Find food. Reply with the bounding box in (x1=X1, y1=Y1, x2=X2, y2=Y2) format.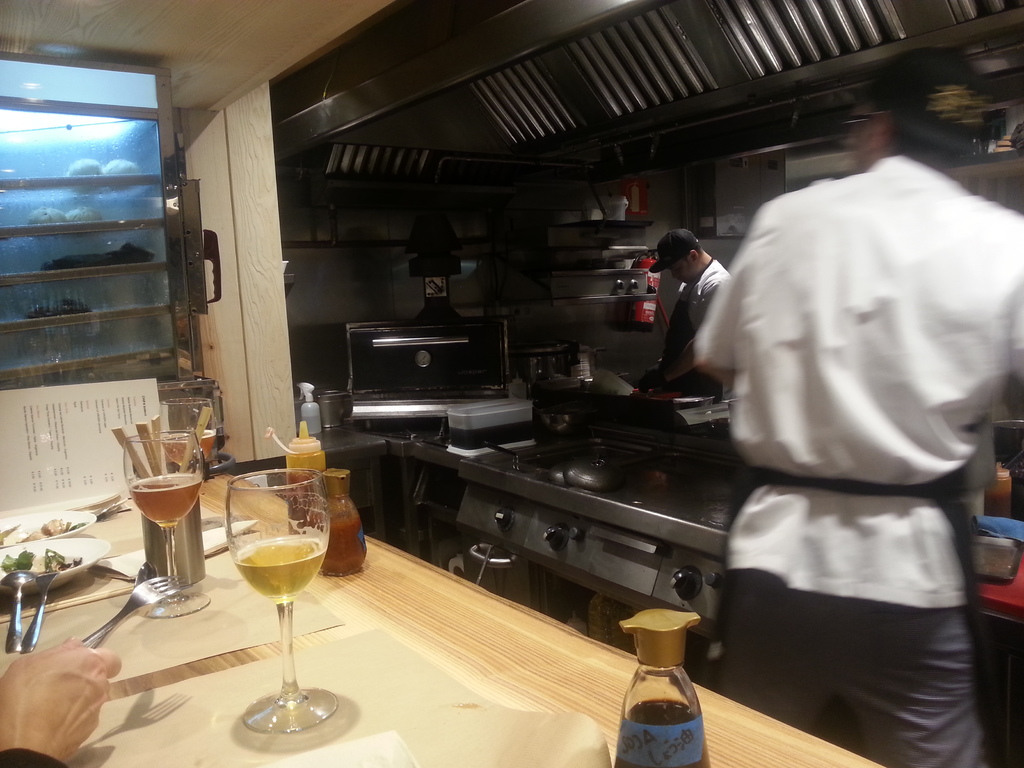
(x1=66, y1=155, x2=104, y2=179).
